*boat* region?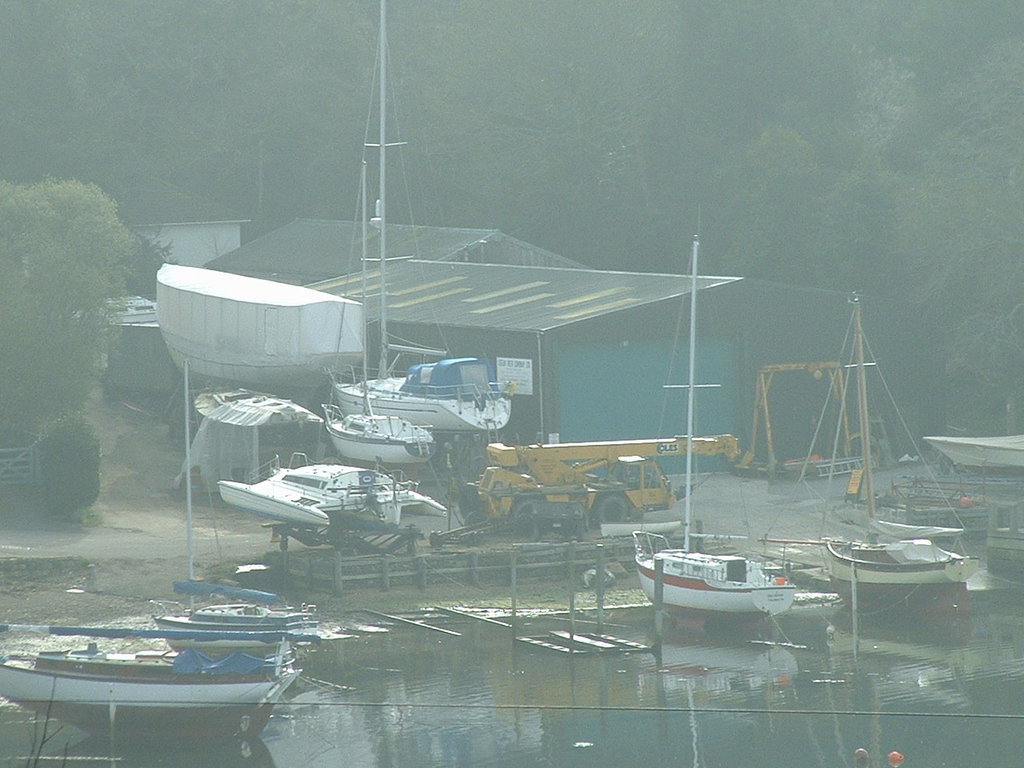
detection(151, 589, 350, 663)
